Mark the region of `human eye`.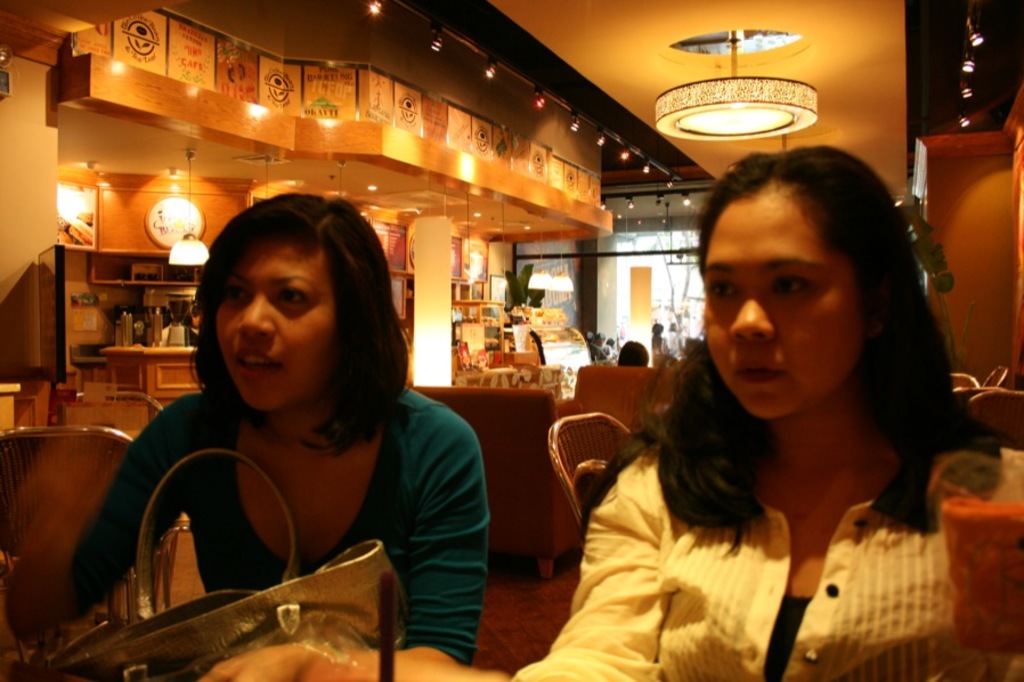
Region: [214,285,254,306].
